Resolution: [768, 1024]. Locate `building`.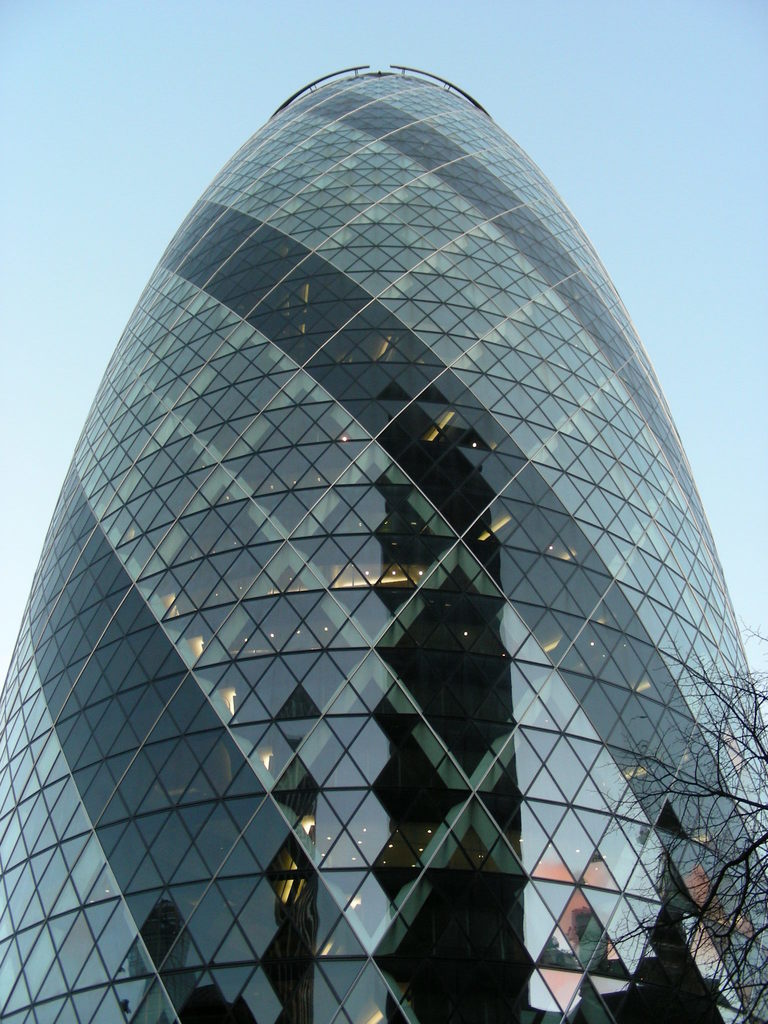
(x1=0, y1=63, x2=767, y2=1023).
